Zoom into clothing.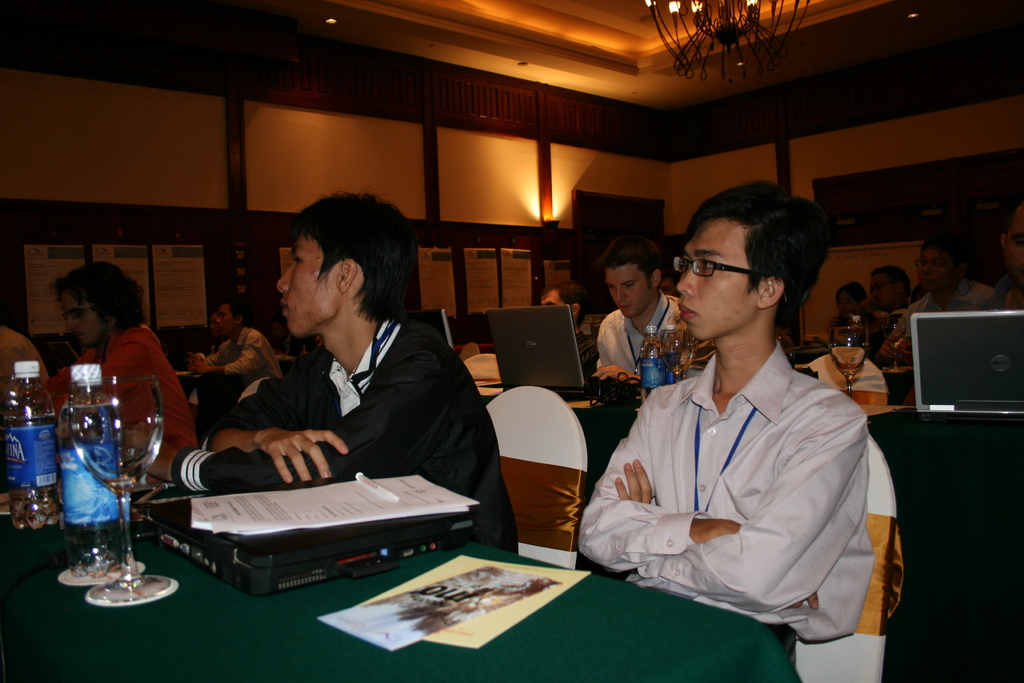
Zoom target: <bbox>173, 320, 520, 554</bbox>.
